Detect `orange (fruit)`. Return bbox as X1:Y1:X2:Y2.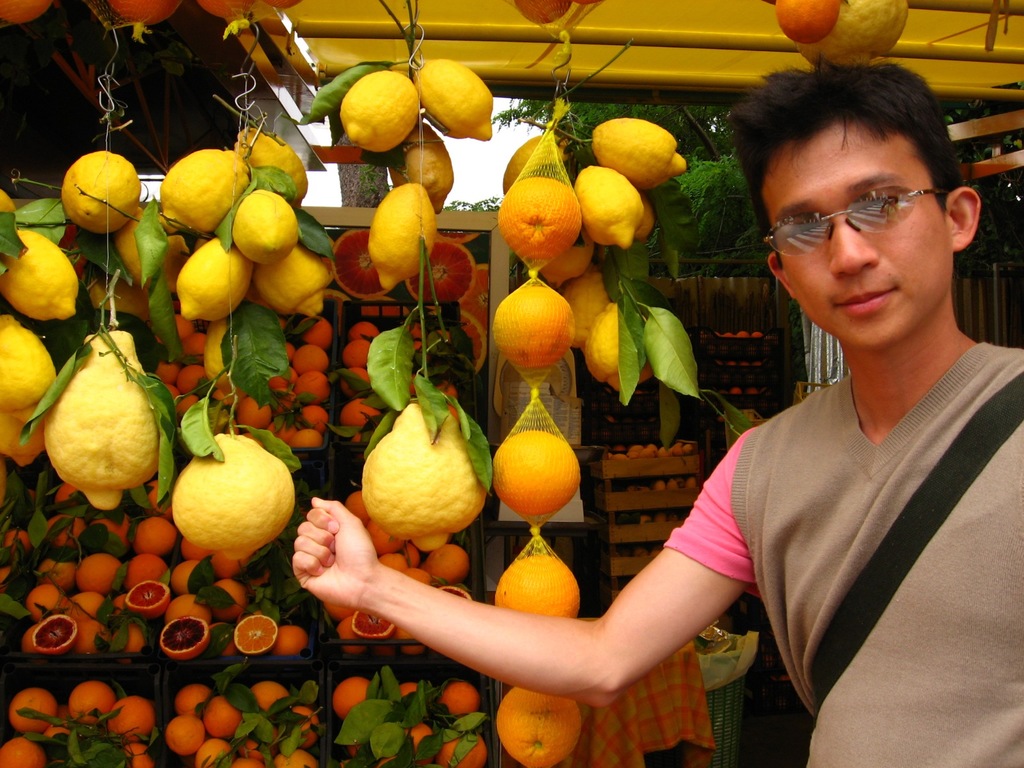
232:612:281:659.
